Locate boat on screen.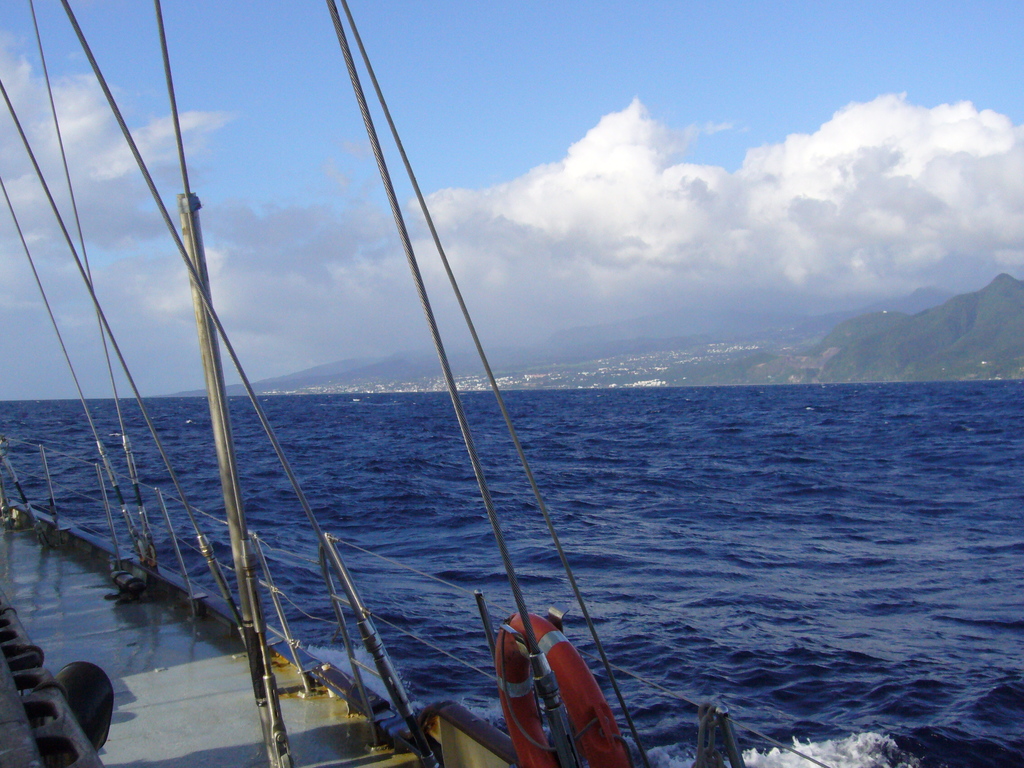
On screen at region(0, 0, 835, 767).
